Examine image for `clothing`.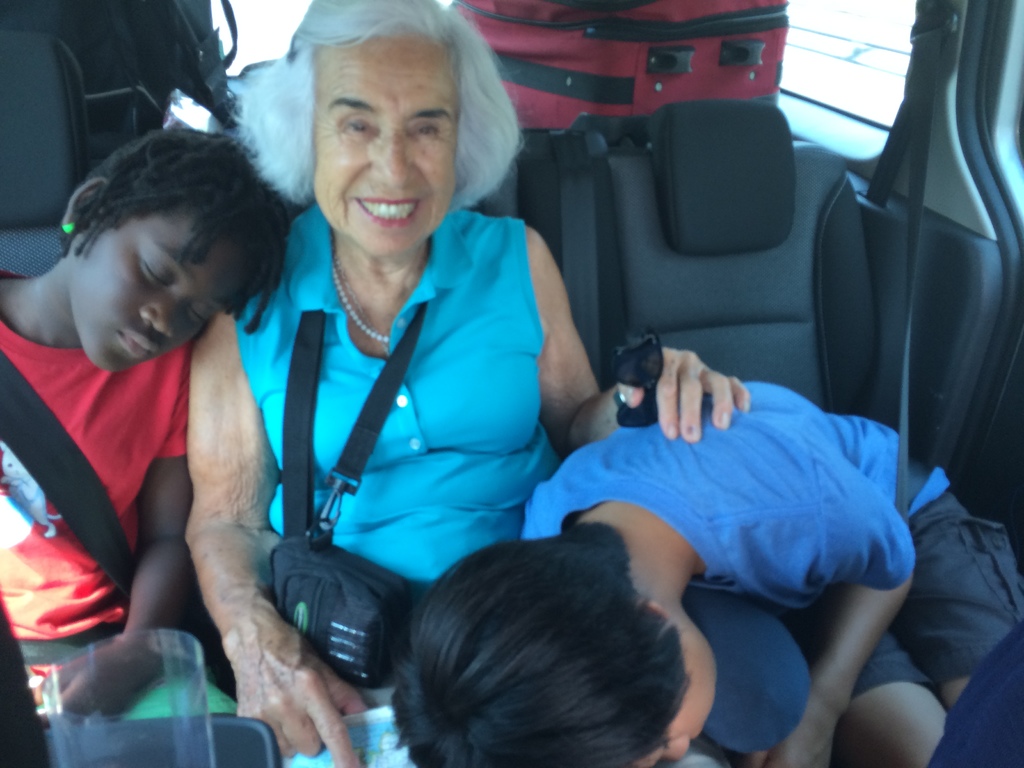
Examination result: 237, 213, 564, 578.
